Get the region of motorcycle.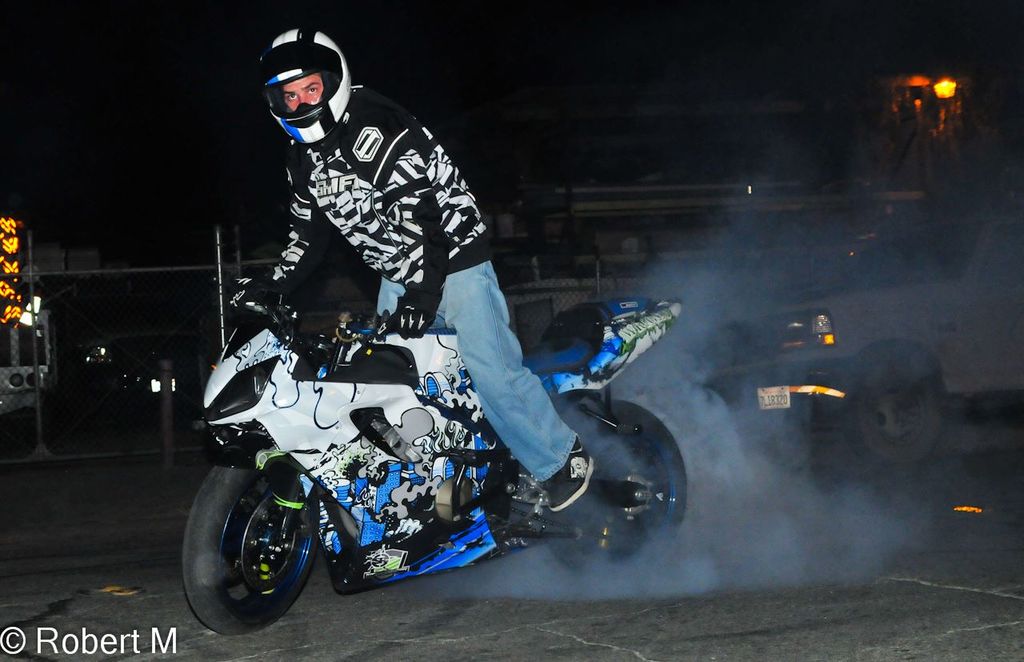
<bbox>166, 259, 631, 621</bbox>.
